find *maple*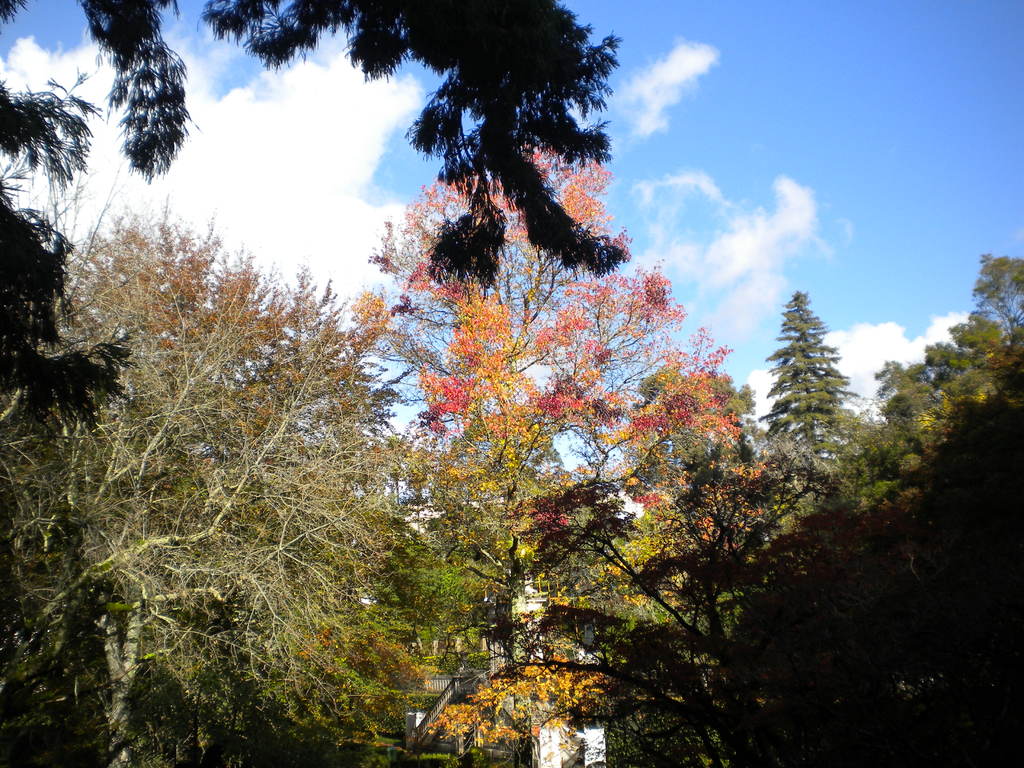
detection(372, 142, 746, 762)
